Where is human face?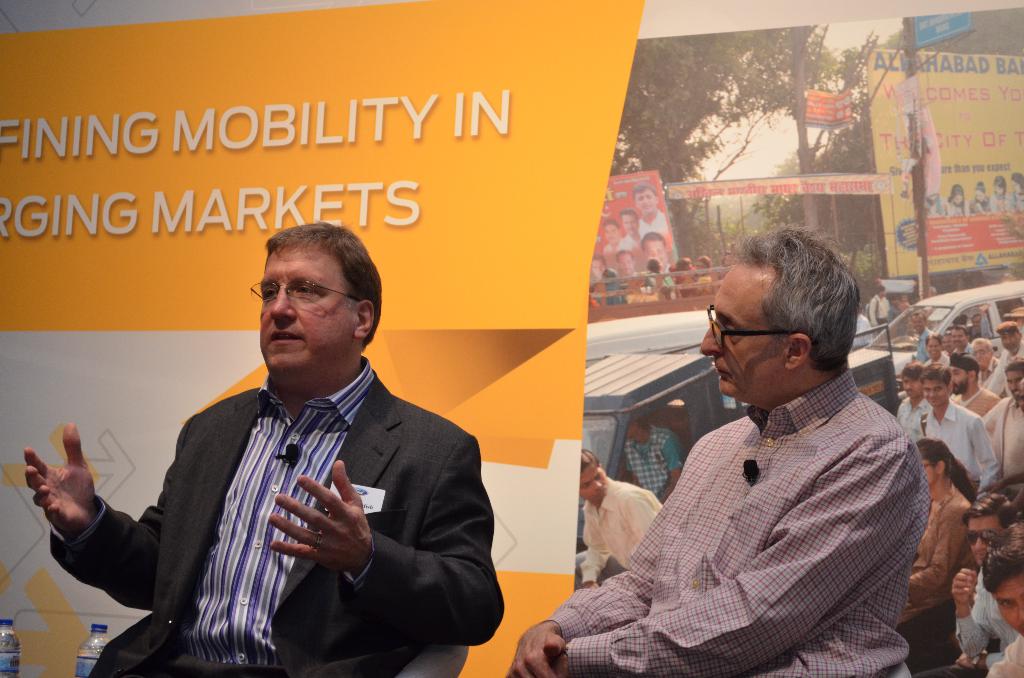
select_region(580, 466, 607, 500).
